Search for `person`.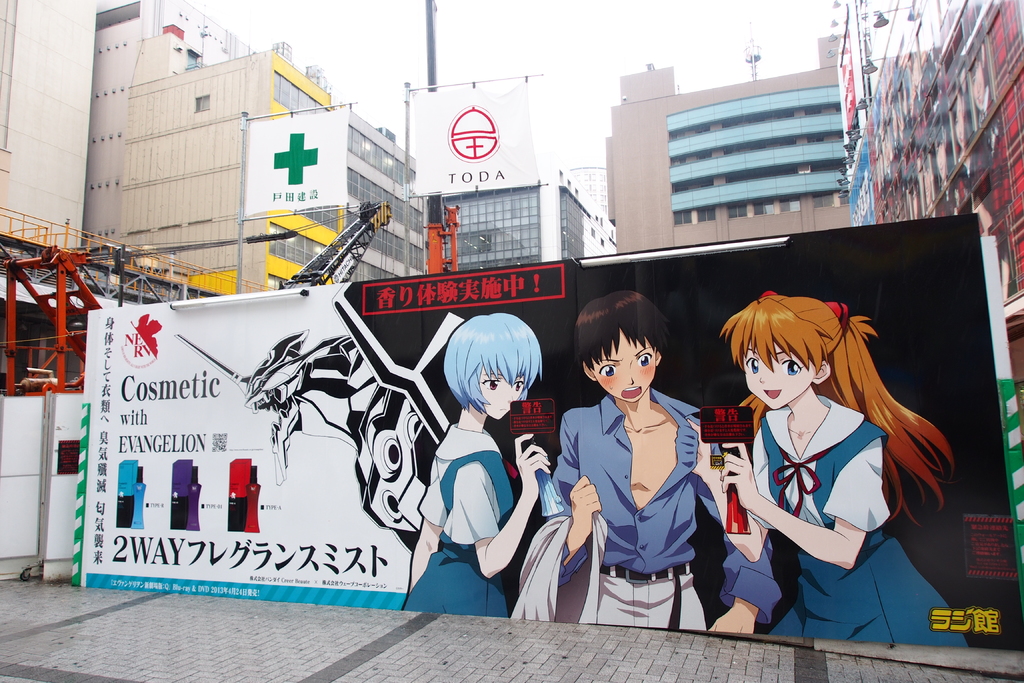
Found at l=398, t=309, r=556, b=616.
